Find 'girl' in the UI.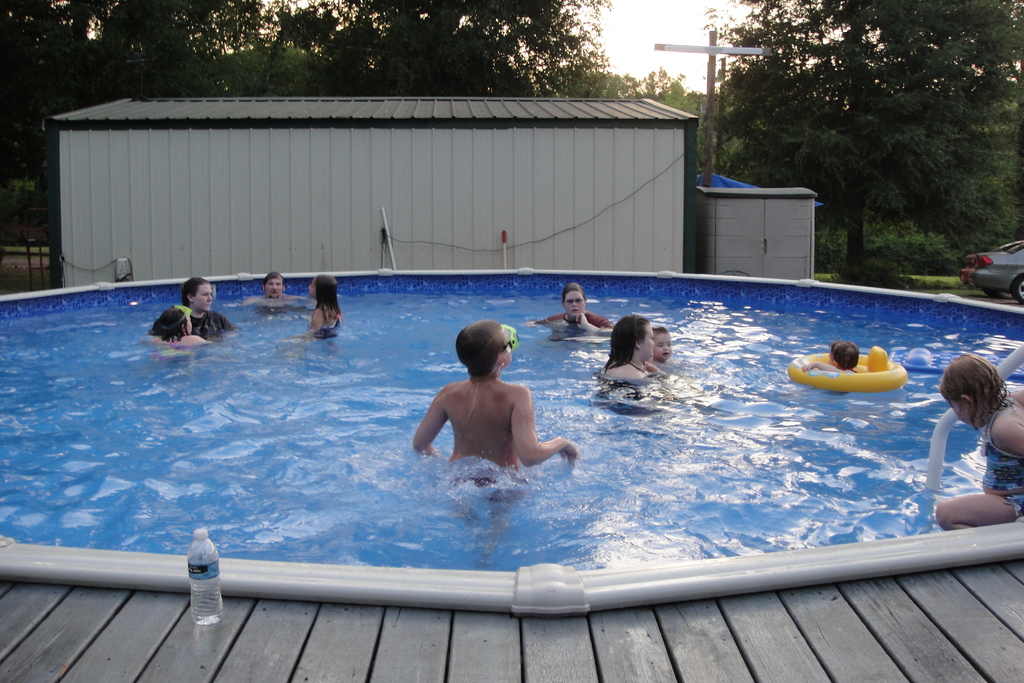
UI element at x1=308 y1=272 x2=344 y2=338.
